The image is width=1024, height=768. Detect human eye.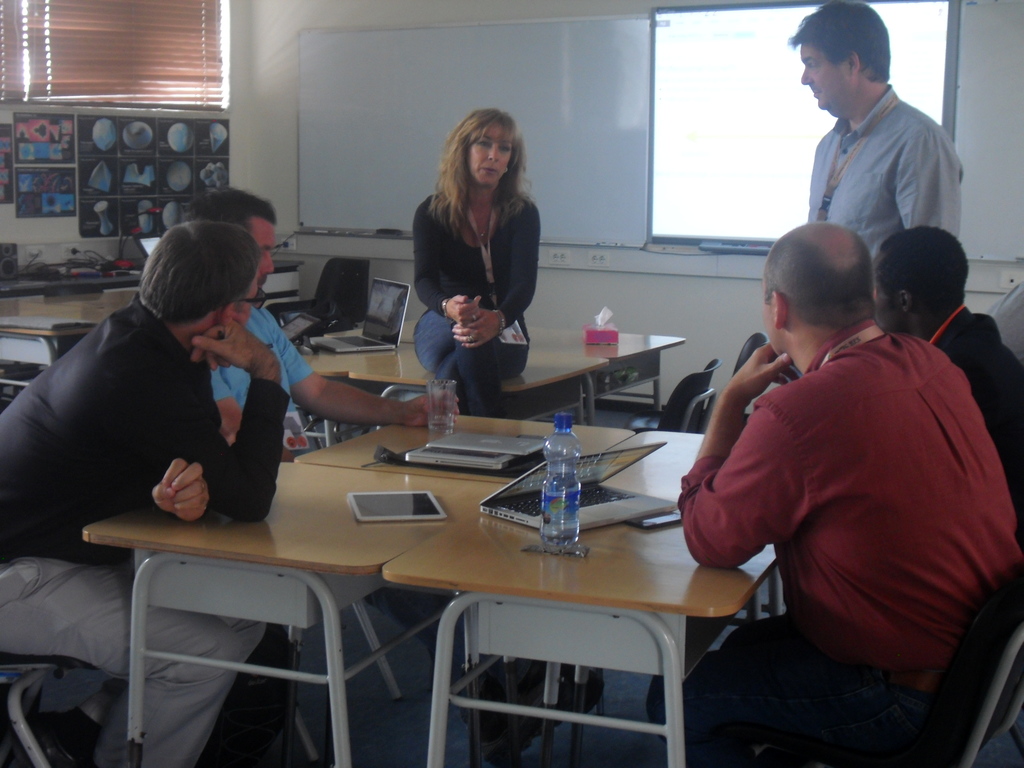
Detection: (left=806, top=61, right=821, bottom=70).
